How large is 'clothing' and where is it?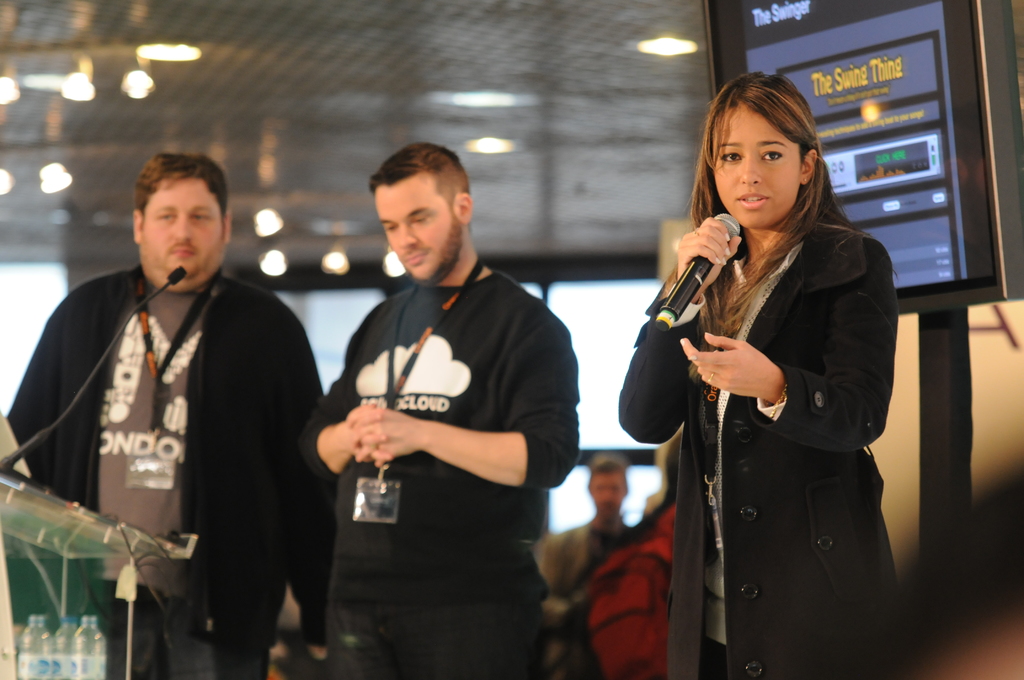
Bounding box: 313:272:600:679.
